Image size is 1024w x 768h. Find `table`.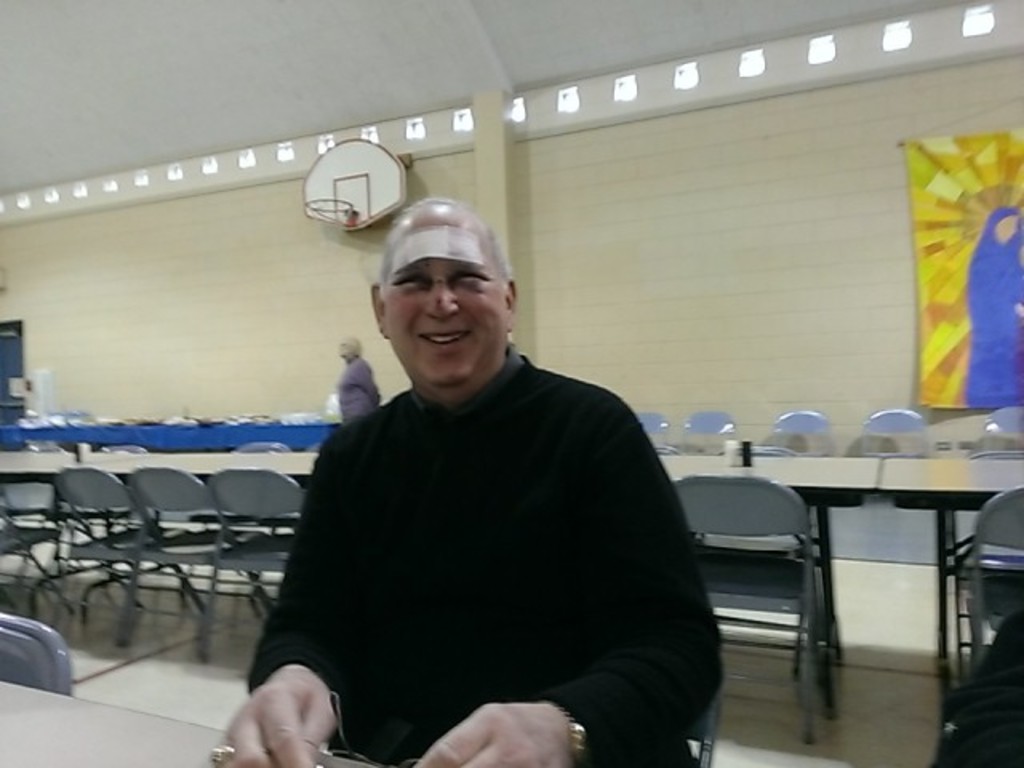
crop(872, 454, 1022, 683).
